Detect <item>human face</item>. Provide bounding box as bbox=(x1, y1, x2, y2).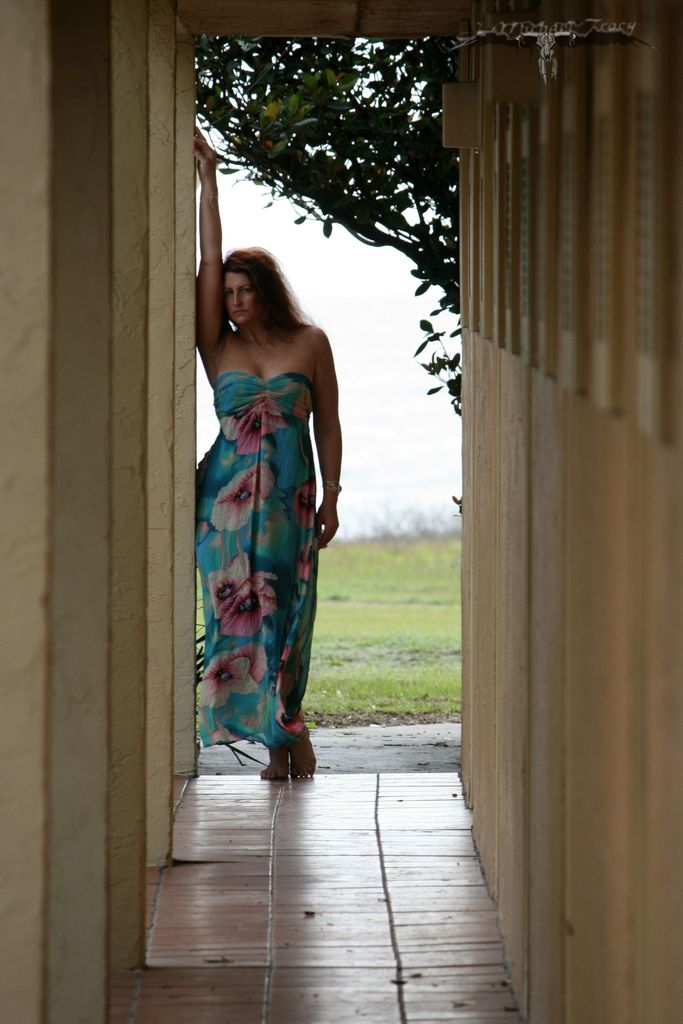
bbox=(219, 267, 261, 332).
